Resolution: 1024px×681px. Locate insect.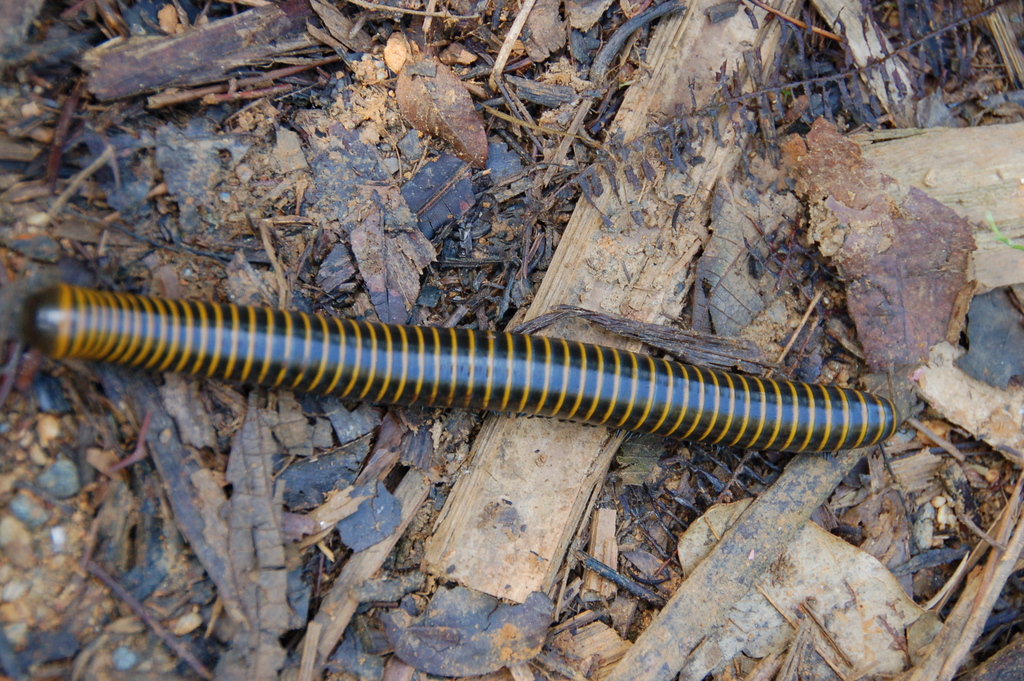
BBox(12, 281, 901, 461).
